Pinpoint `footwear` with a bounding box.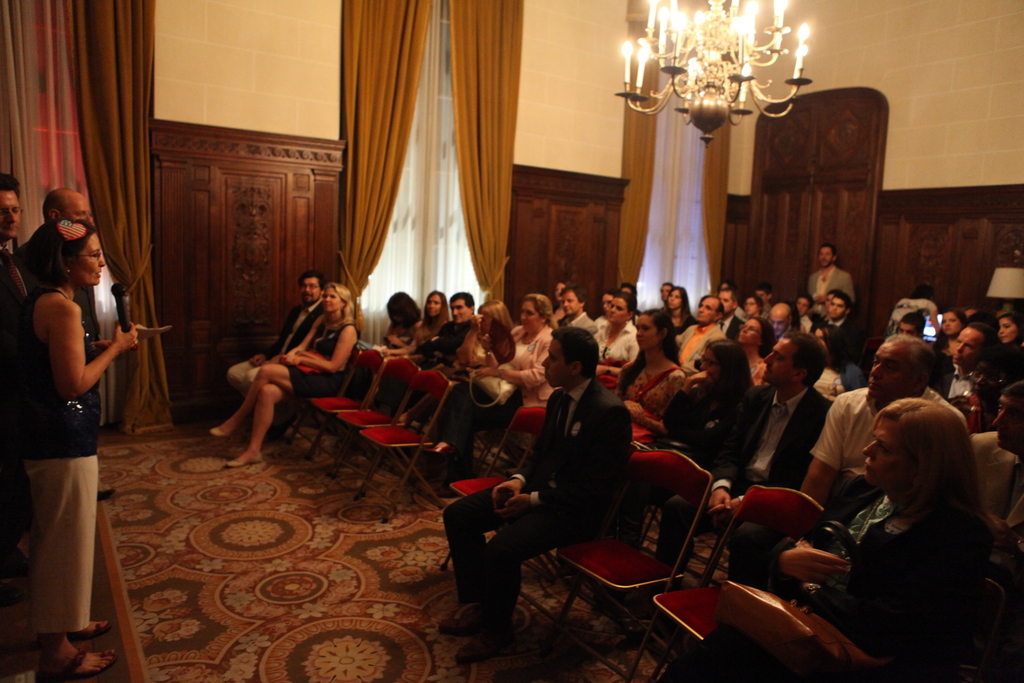
l=226, t=445, r=268, b=468.
